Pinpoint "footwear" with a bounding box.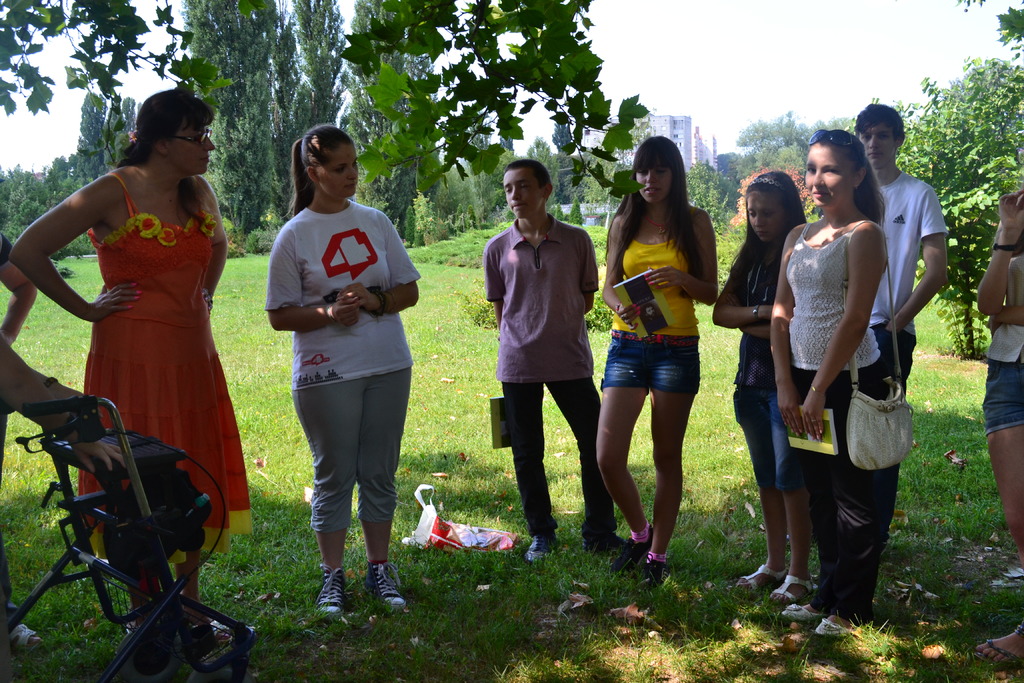
x1=637, y1=562, x2=668, y2=587.
